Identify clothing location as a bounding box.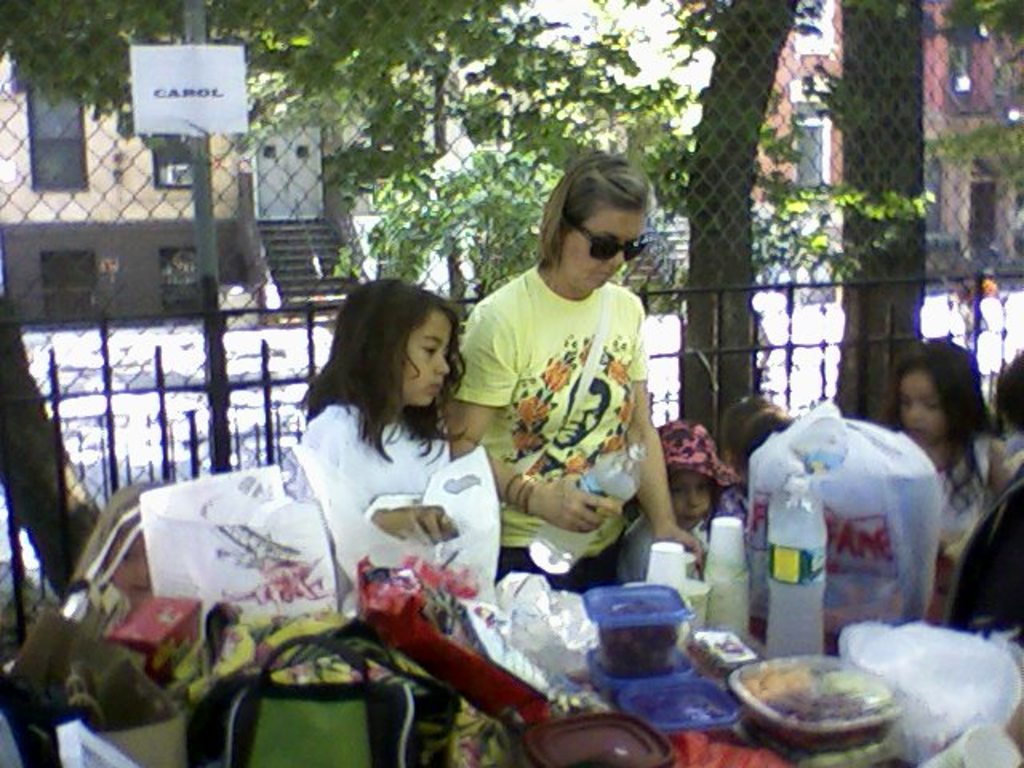
[278, 397, 434, 592].
